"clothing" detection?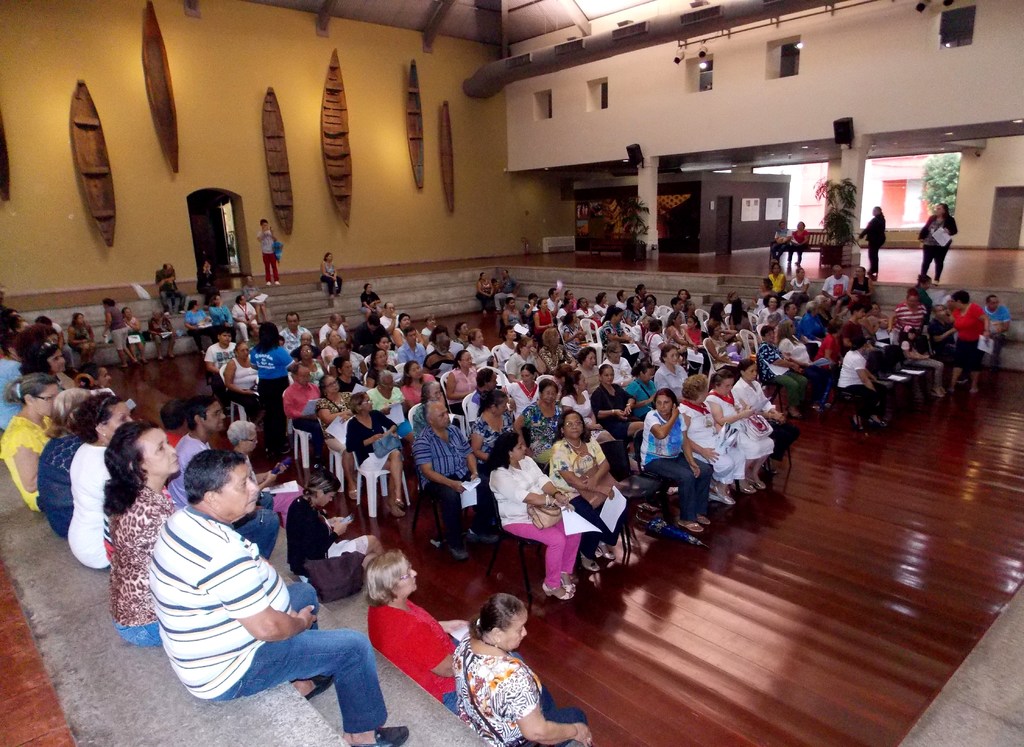
crop(769, 229, 799, 254)
